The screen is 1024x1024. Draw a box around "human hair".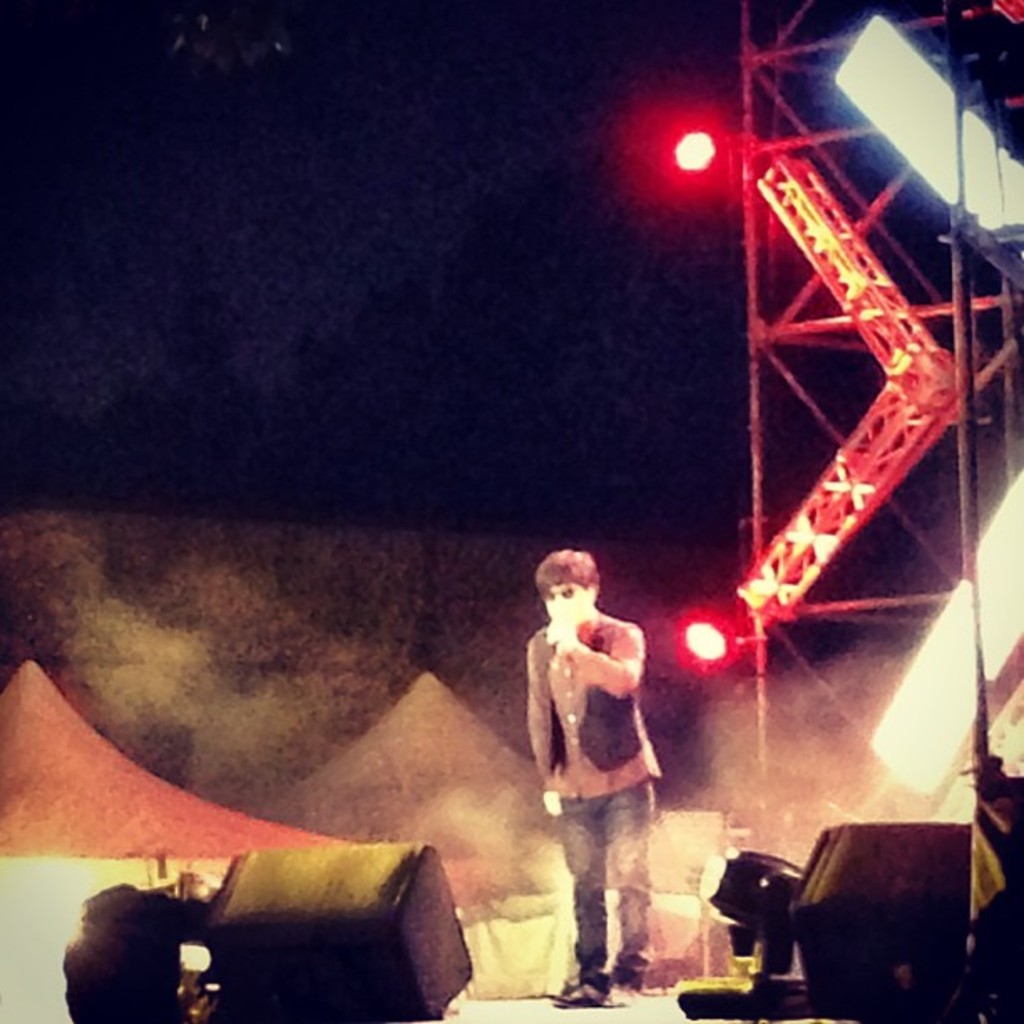
bbox=[535, 547, 597, 592].
